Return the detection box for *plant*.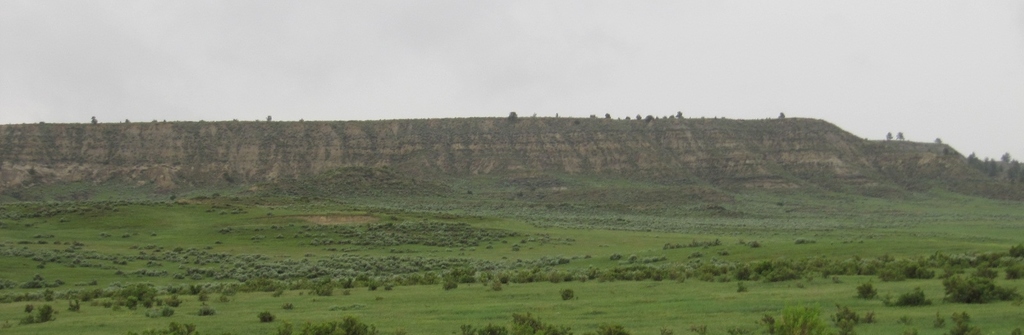
l=856, t=284, r=878, b=301.
